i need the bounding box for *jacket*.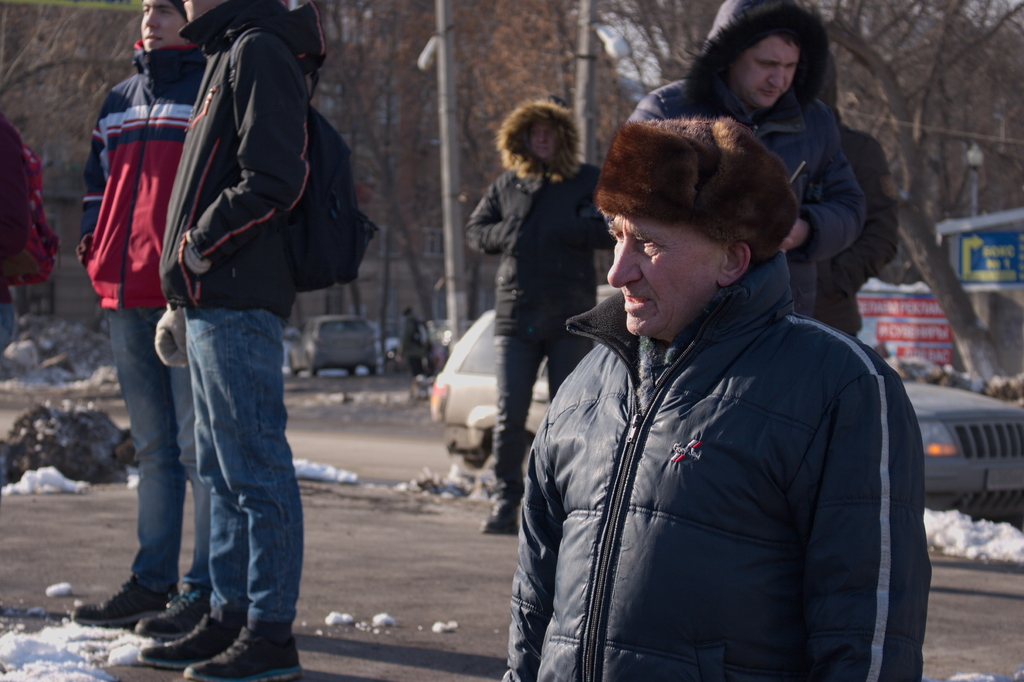
Here it is: 775:117:916:318.
